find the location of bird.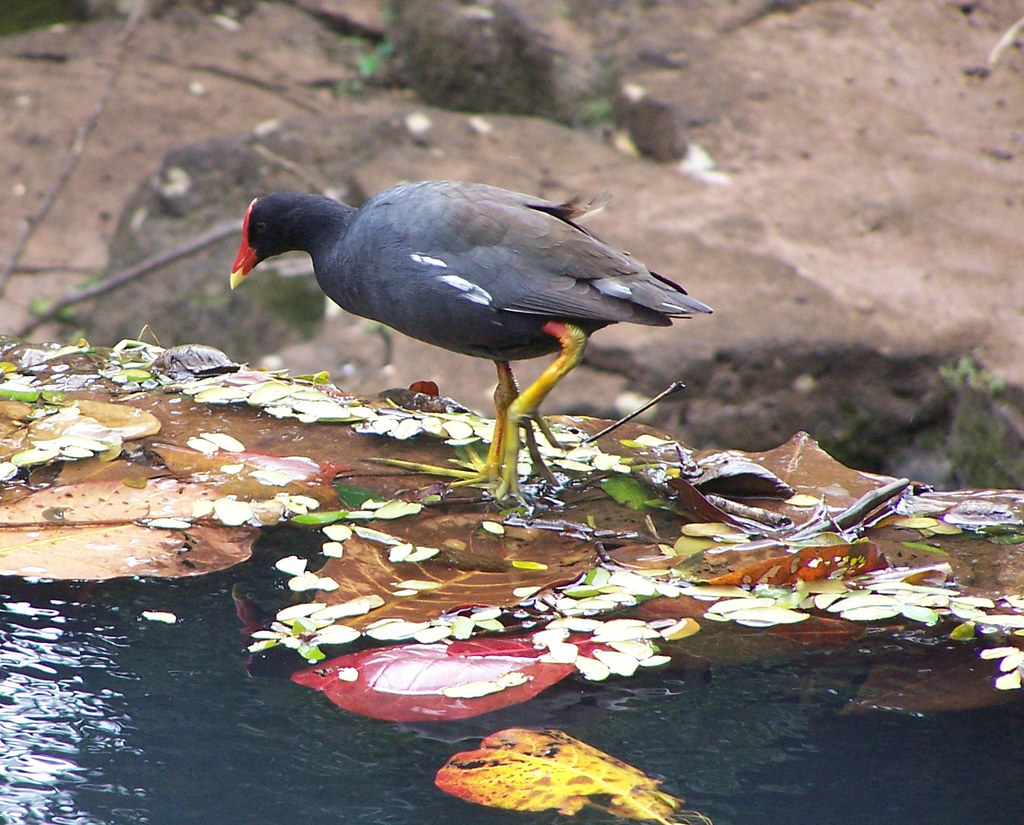
Location: [left=225, top=184, right=717, bottom=470].
